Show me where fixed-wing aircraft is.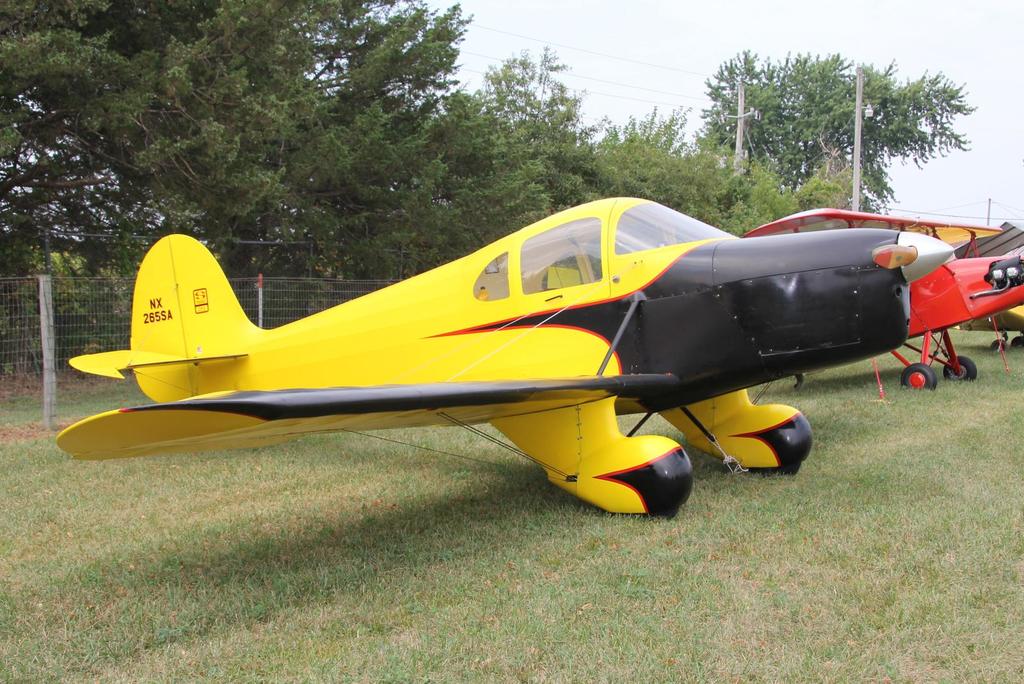
fixed-wing aircraft is at (750,211,1023,394).
